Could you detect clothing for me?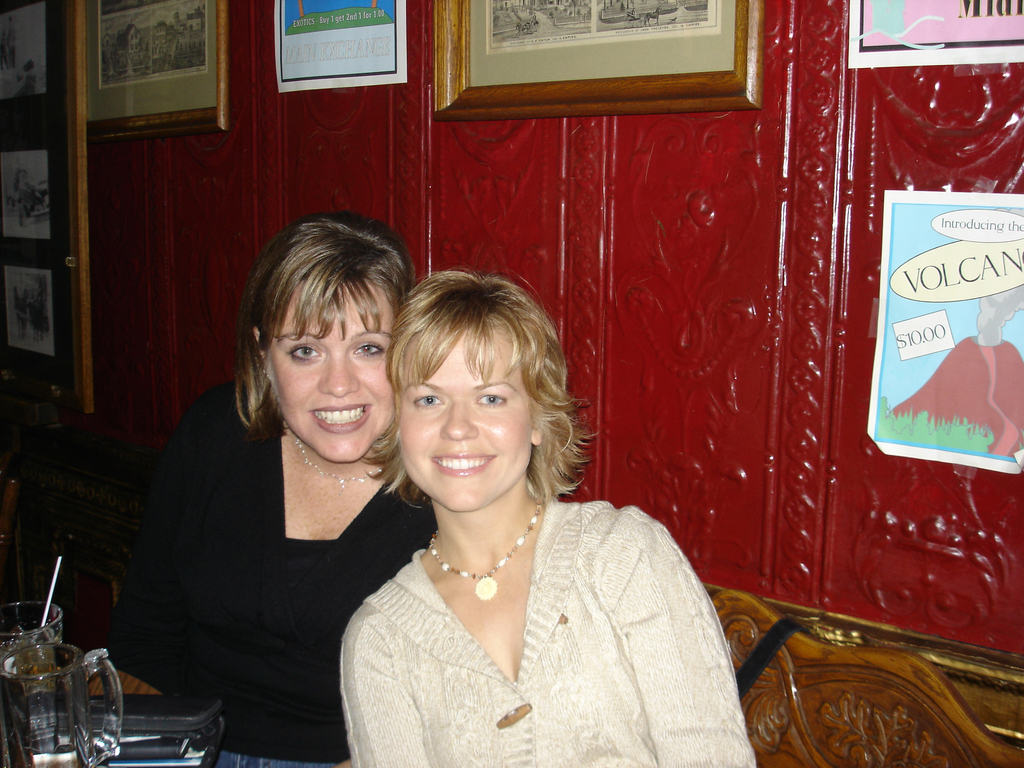
Detection result: (113,354,417,748).
